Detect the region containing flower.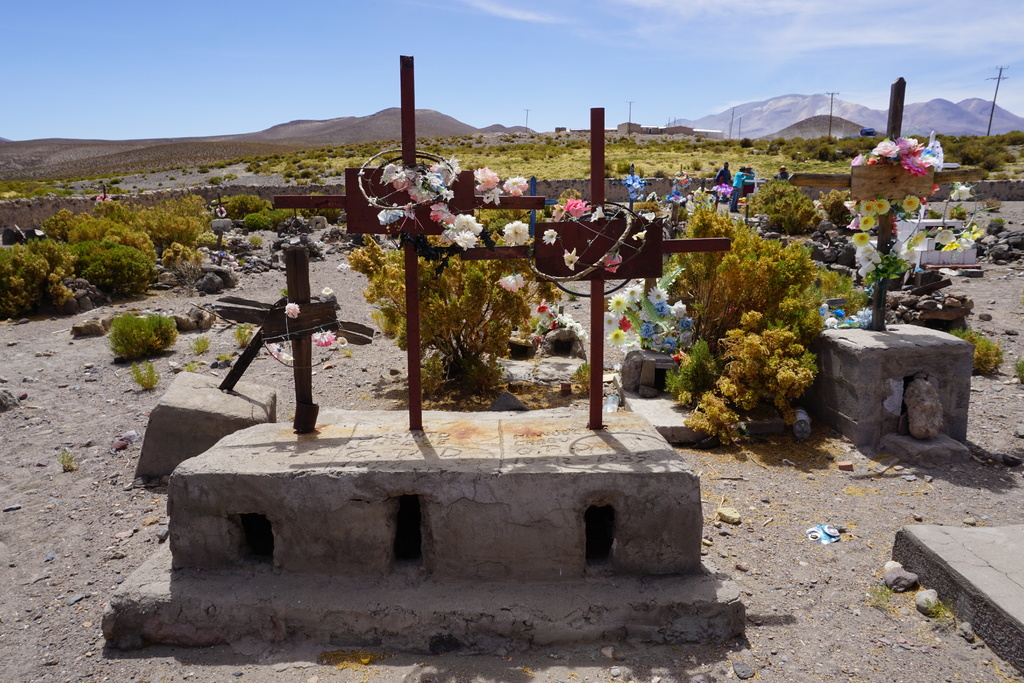
l=937, t=226, r=954, b=246.
